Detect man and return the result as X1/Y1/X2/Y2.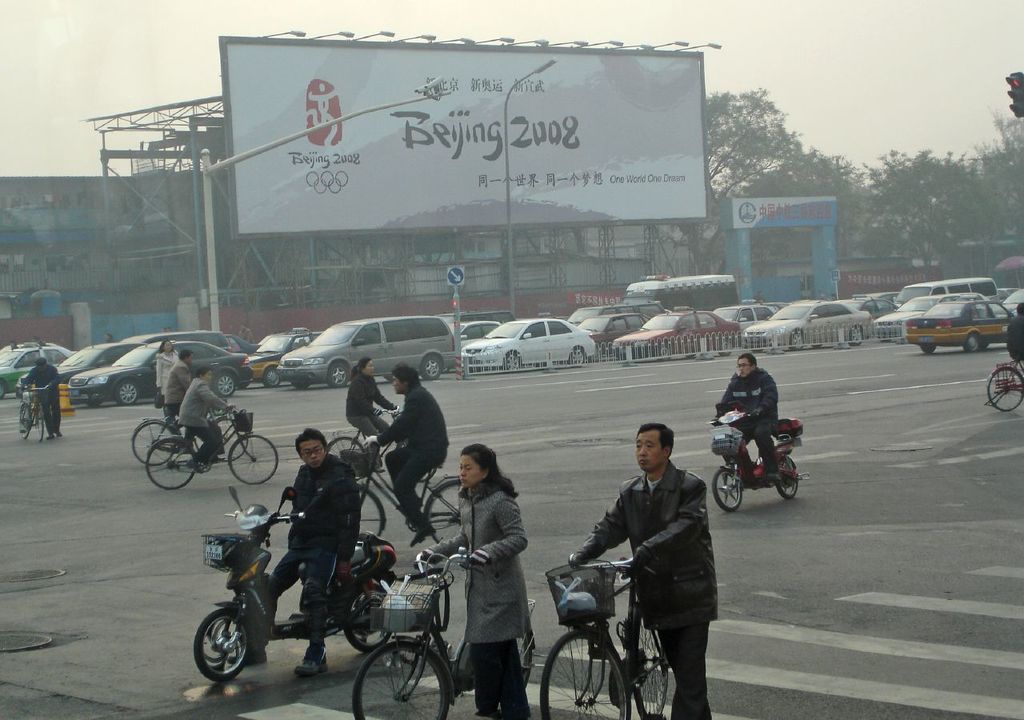
166/351/218/434.
